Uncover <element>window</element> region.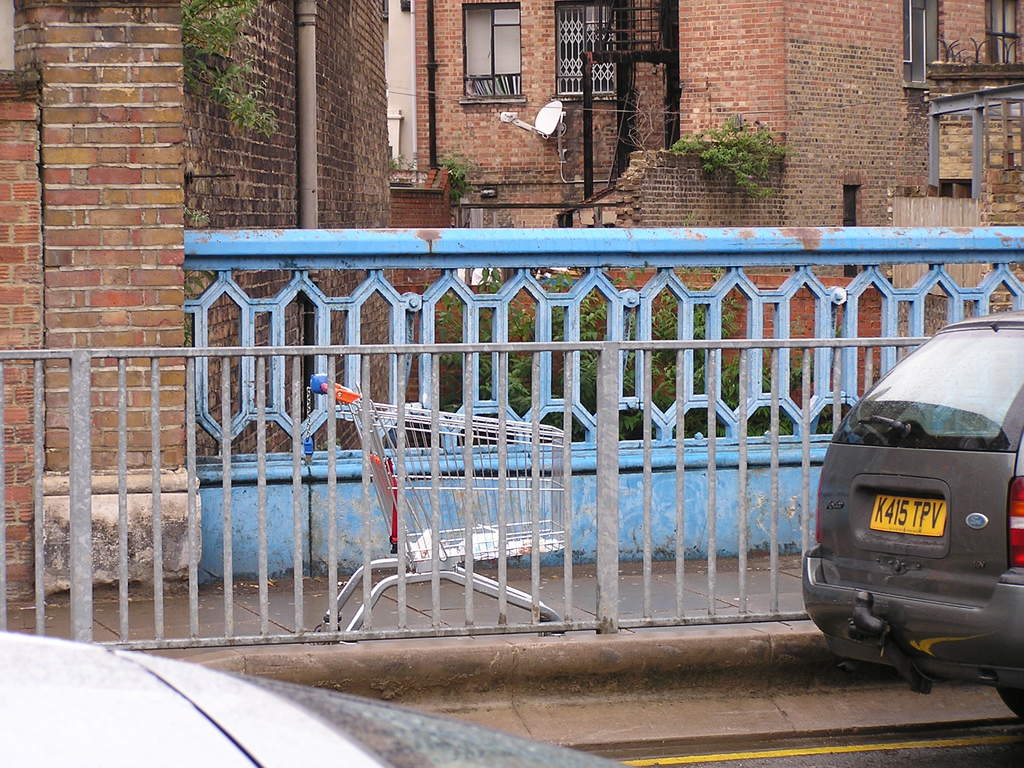
Uncovered: {"x1": 902, "y1": 0, "x2": 938, "y2": 83}.
